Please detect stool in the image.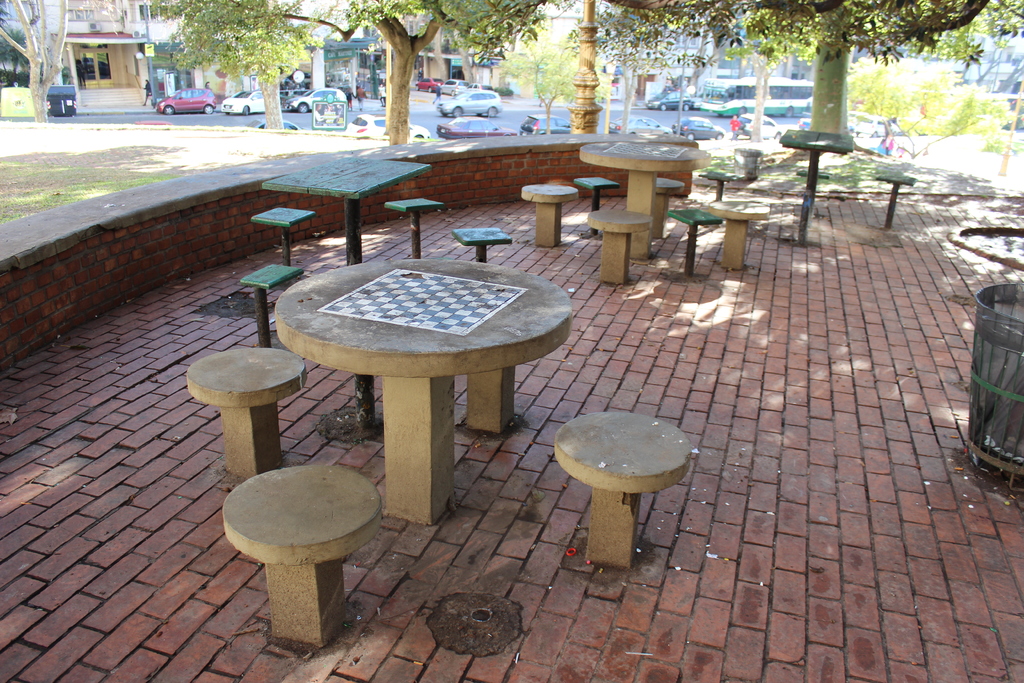
390:197:442:261.
